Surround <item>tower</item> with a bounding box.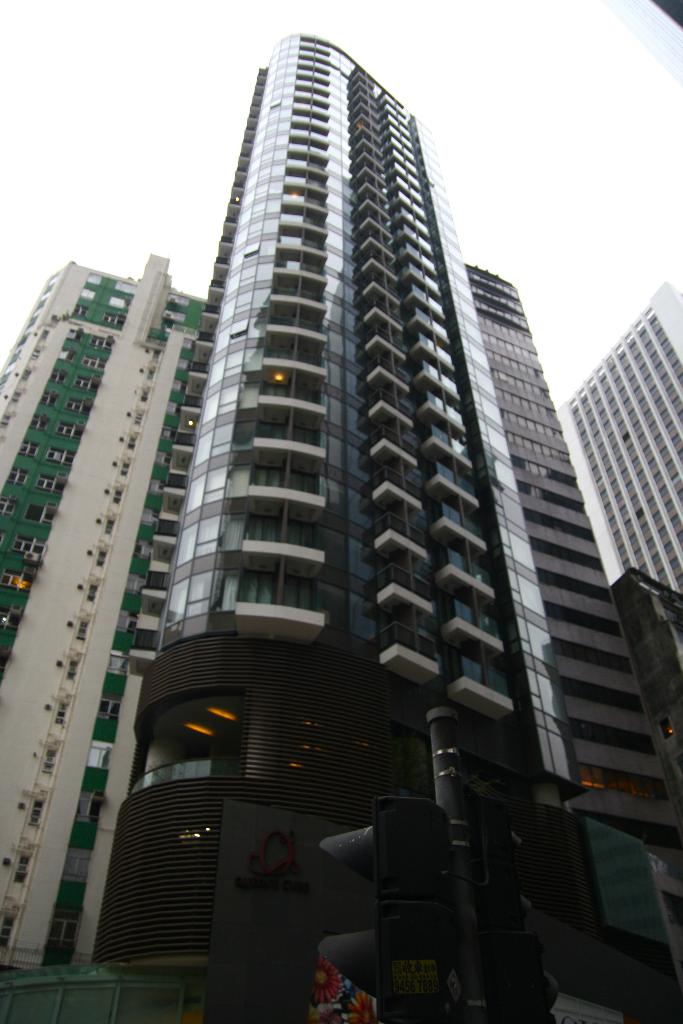
[left=21, top=196, right=229, bottom=915].
